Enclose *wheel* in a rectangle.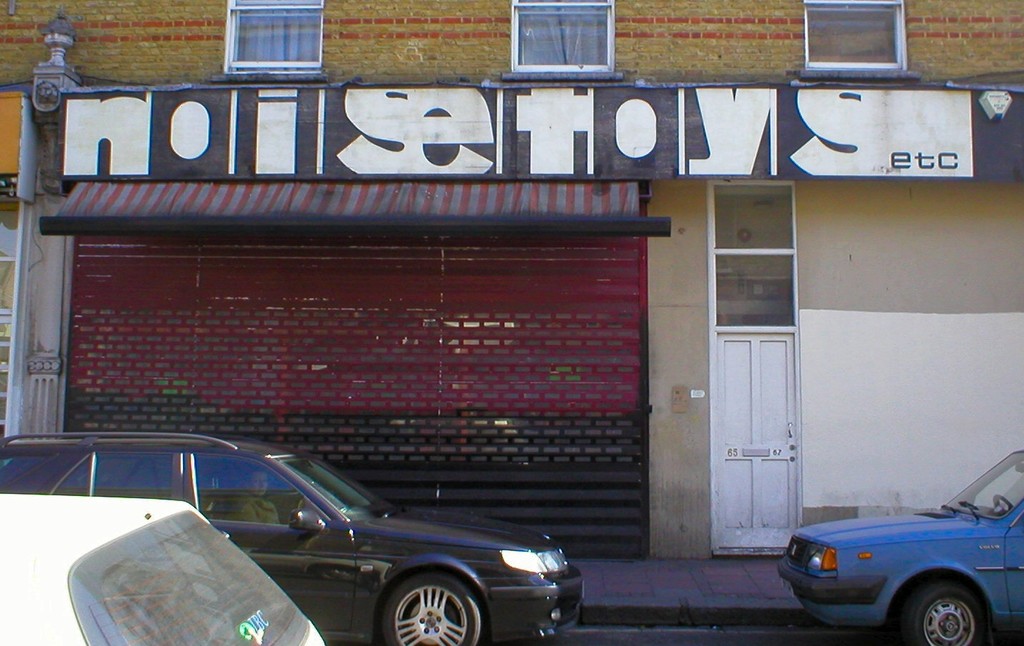
{"left": 908, "top": 585, "right": 986, "bottom": 645}.
